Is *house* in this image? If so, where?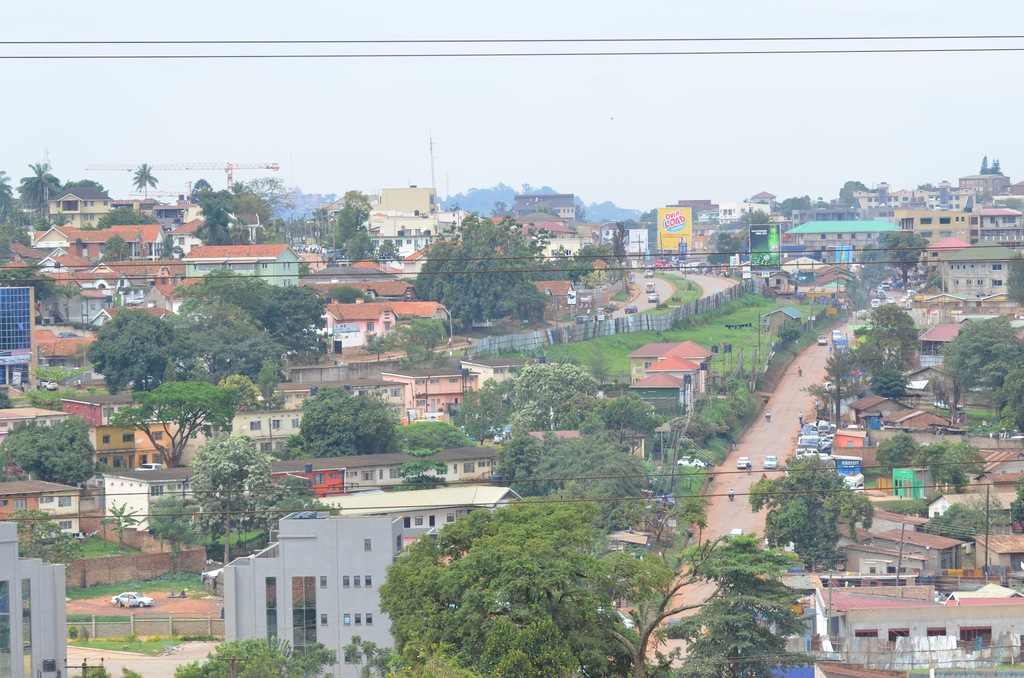
Yes, at x1=662, y1=200, x2=720, y2=253.
